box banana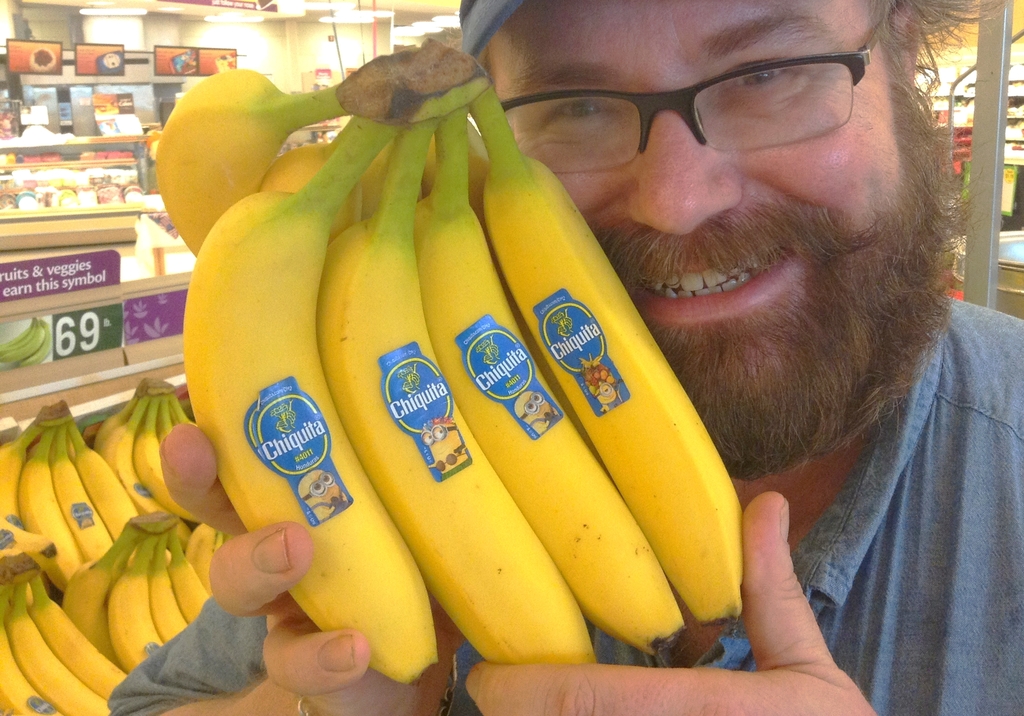
[left=476, top=78, right=742, bottom=622]
